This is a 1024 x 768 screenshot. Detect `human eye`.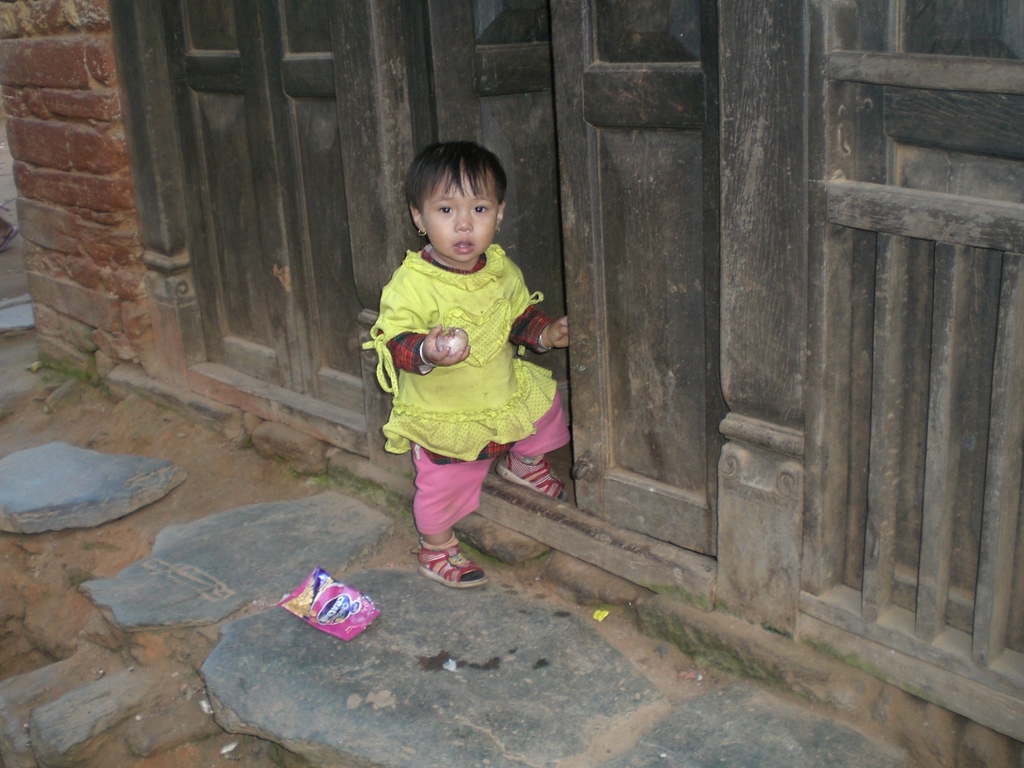
pyautogui.locateOnScreen(469, 200, 490, 213).
